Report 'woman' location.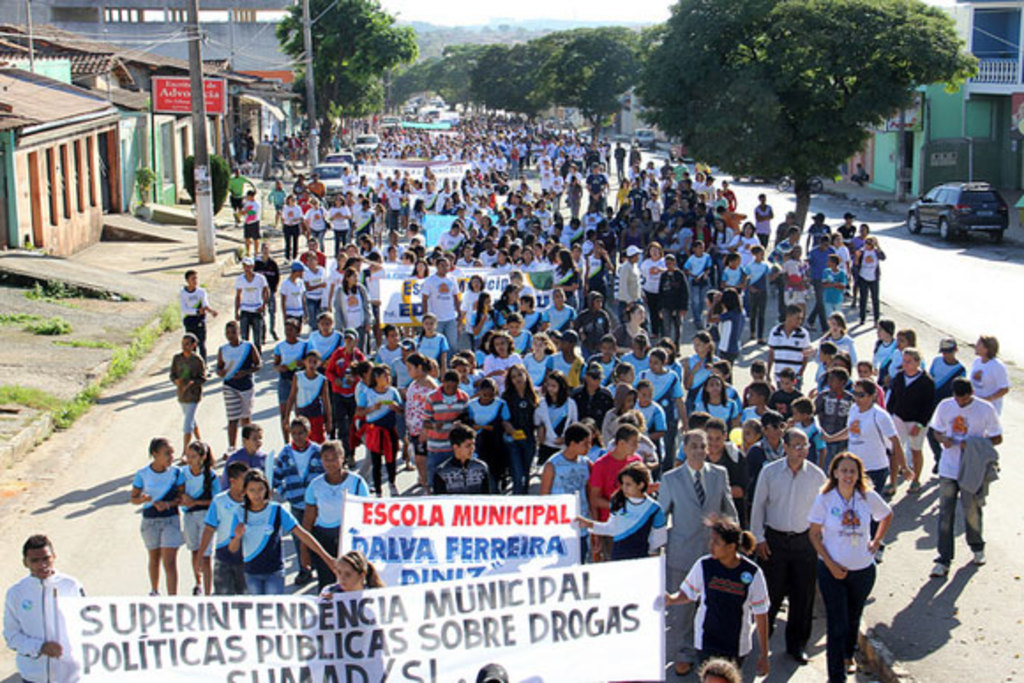
Report: <region>475, 295, 494, 326</region>.
